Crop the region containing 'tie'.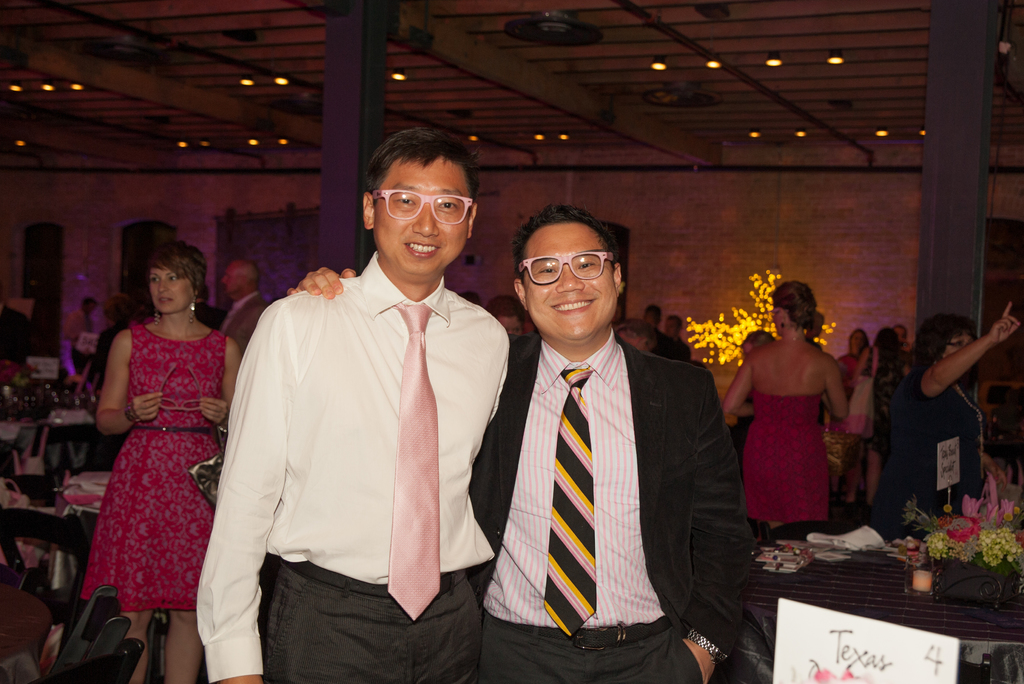
Crop region: [554,367,600,640].
